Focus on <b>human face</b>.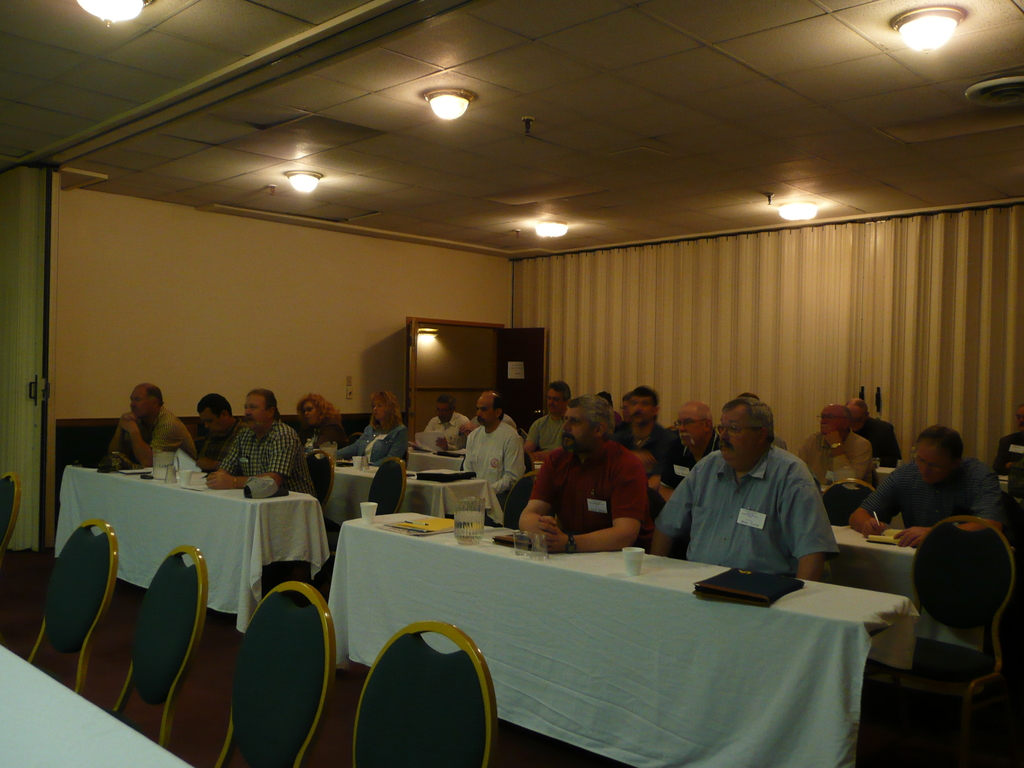
Focused at bbox=(371, 397, 390, 419).
